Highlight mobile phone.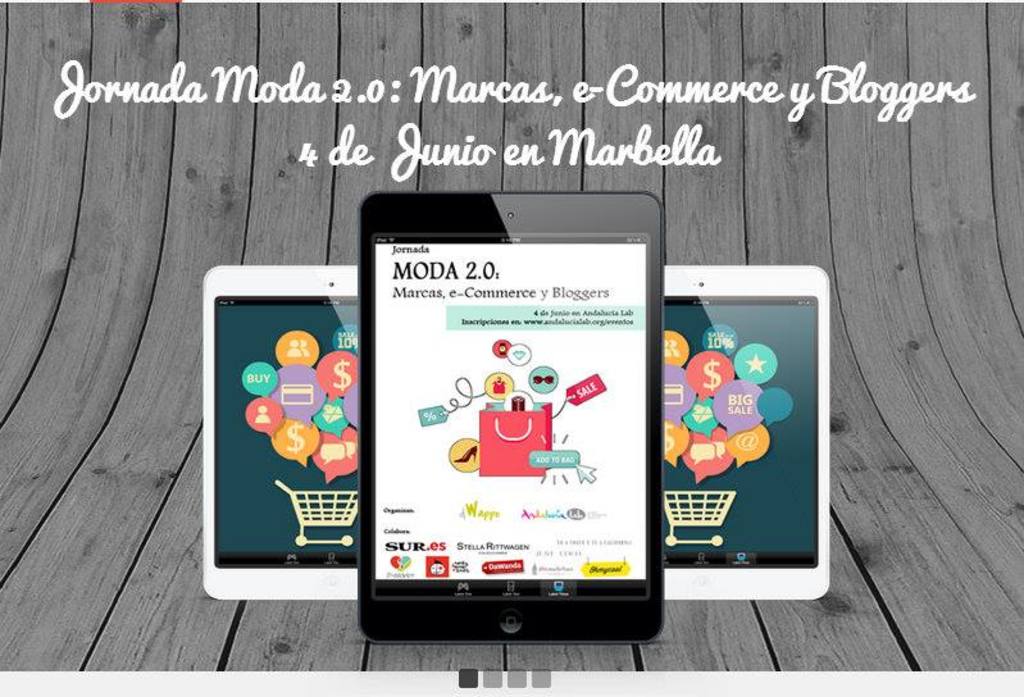
Highlighted region: {"left": 638, "top": 270, "right": 823, "bottom": 597}.
